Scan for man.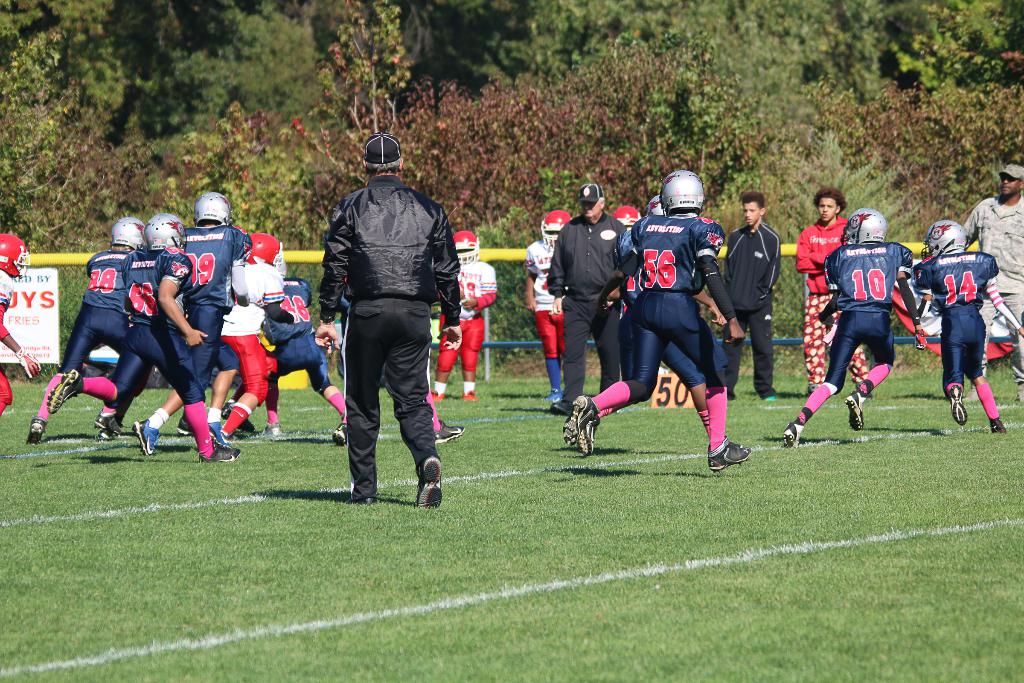
Scan result: detection(0, 231, 42, 416).
